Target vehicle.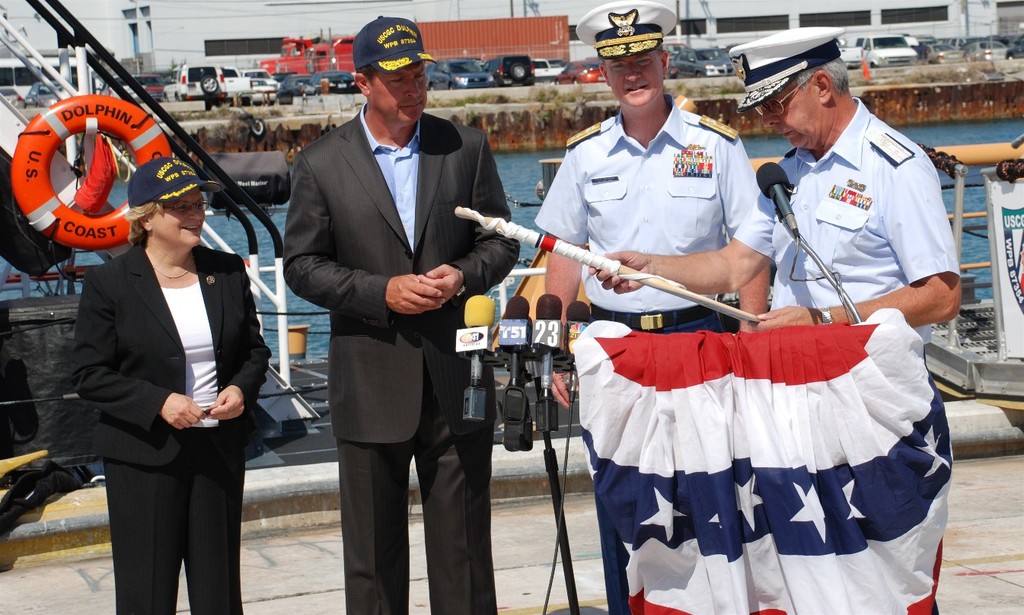
Target region: [166,65,225,99].
